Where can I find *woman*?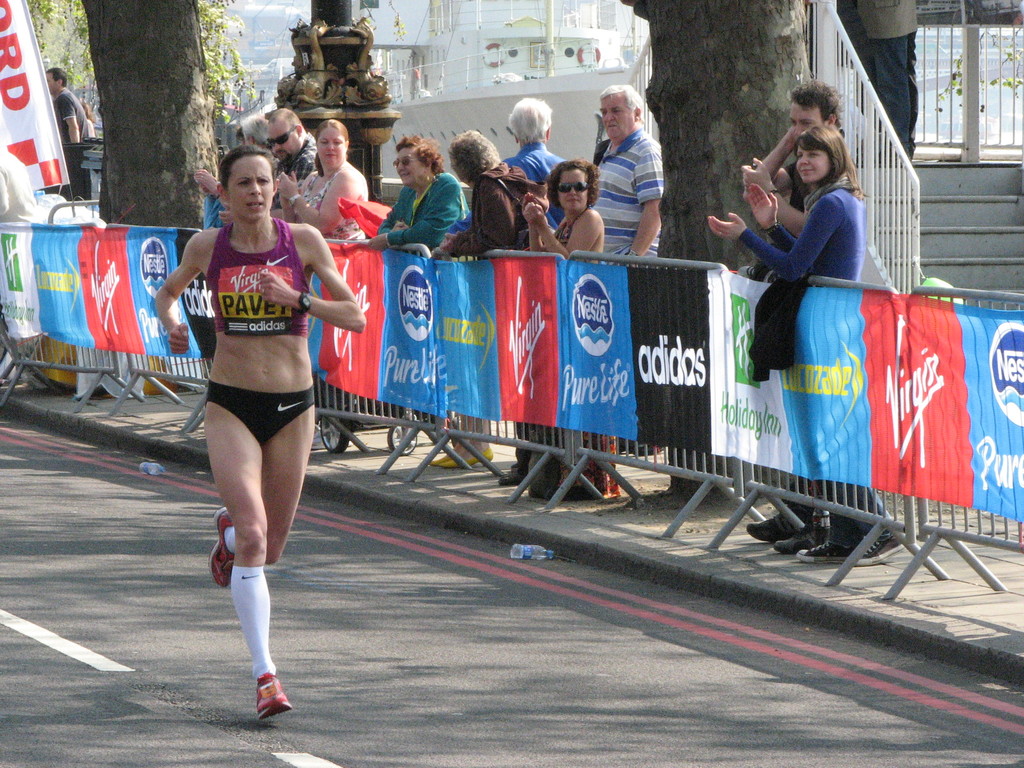
You can find it at 518/161/629/504.
